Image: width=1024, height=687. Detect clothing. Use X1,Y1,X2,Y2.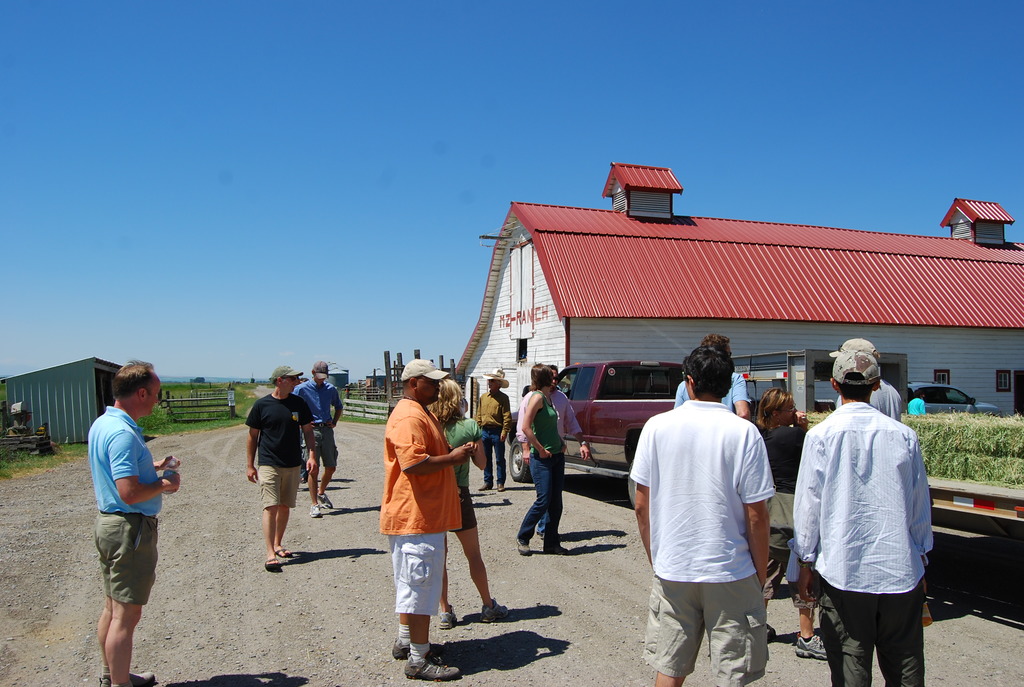
476,388,511,485.
